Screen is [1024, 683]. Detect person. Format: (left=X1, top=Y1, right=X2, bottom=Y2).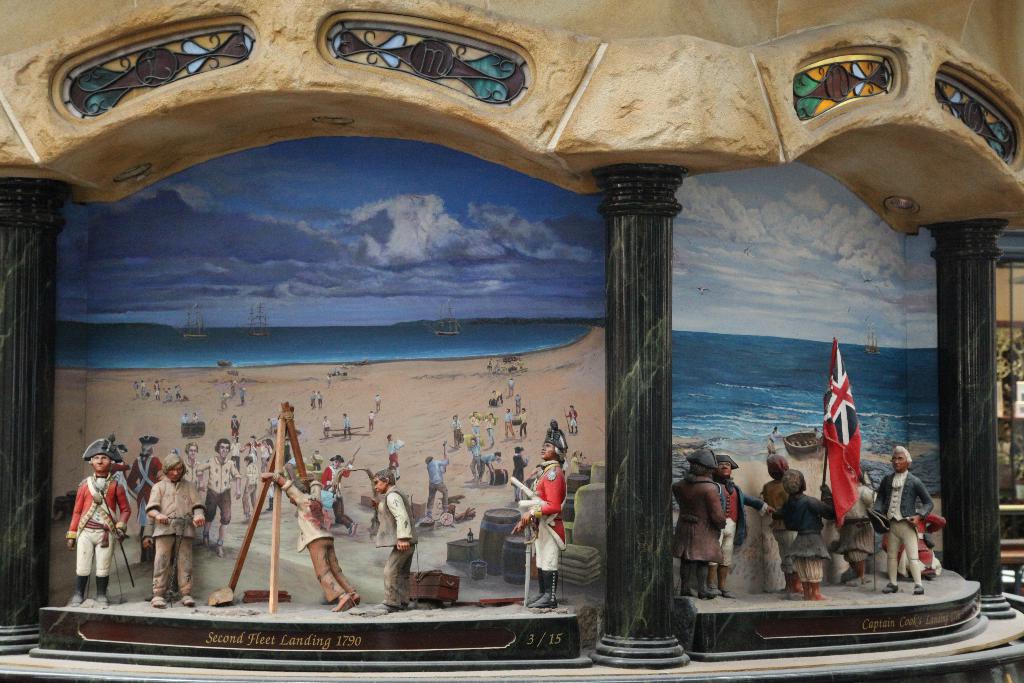
(left=258, top=466, right=364, bottom=618).
